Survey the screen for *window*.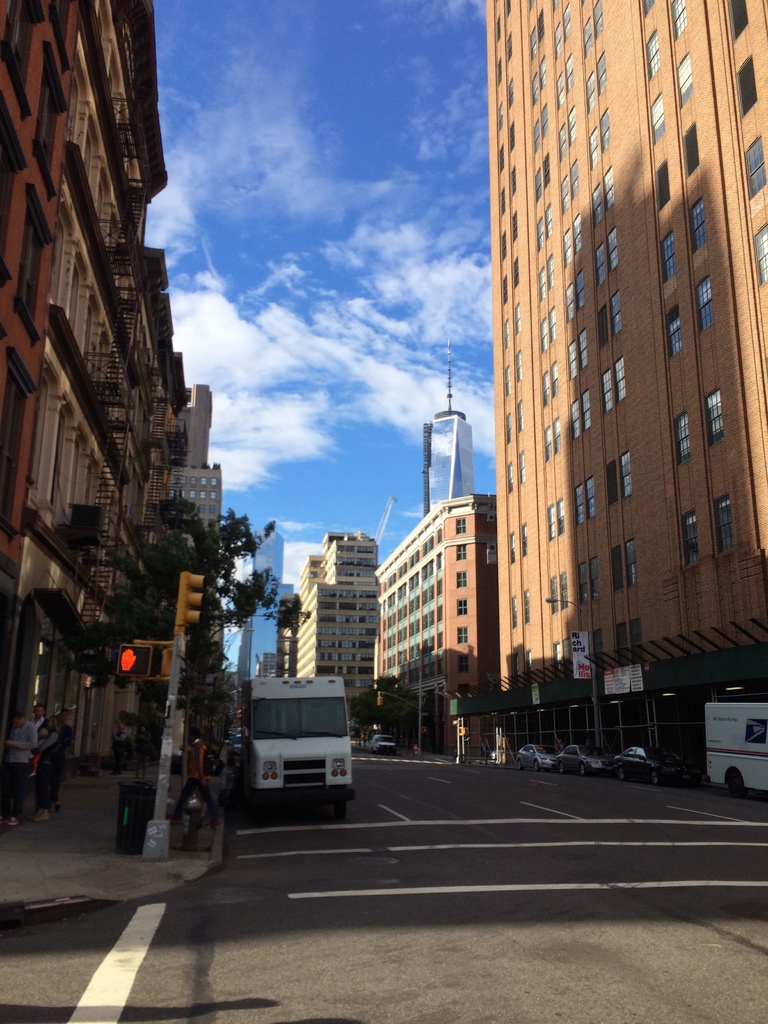
Survey found: <bbox>664, 0, 691, 42</bbox>.
